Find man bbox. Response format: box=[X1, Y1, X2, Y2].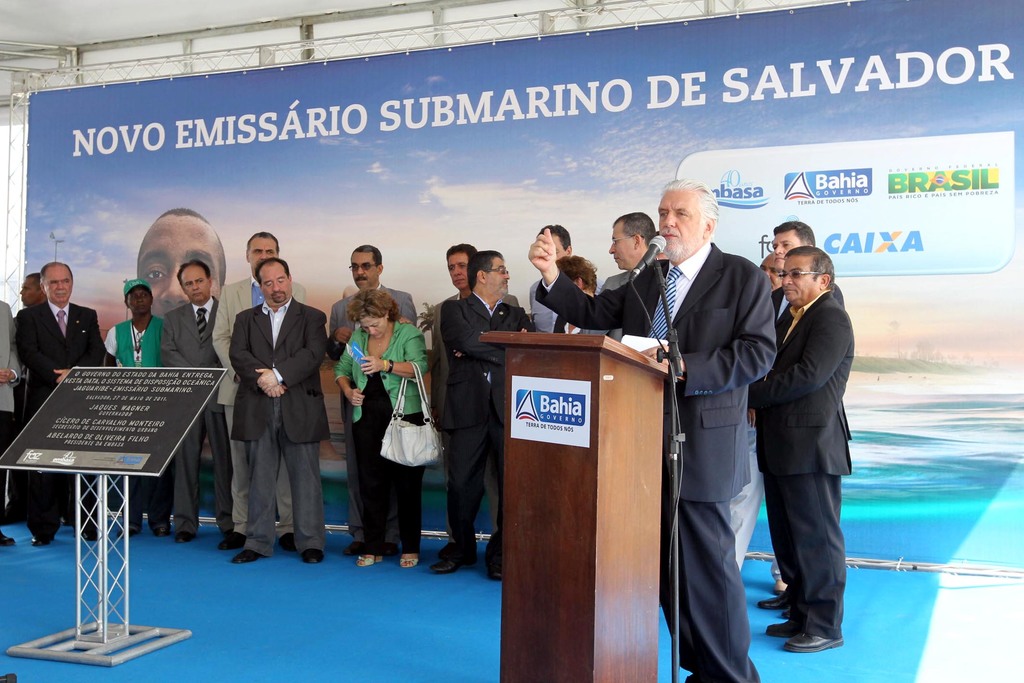
box=[596, 204, 657, 349].
